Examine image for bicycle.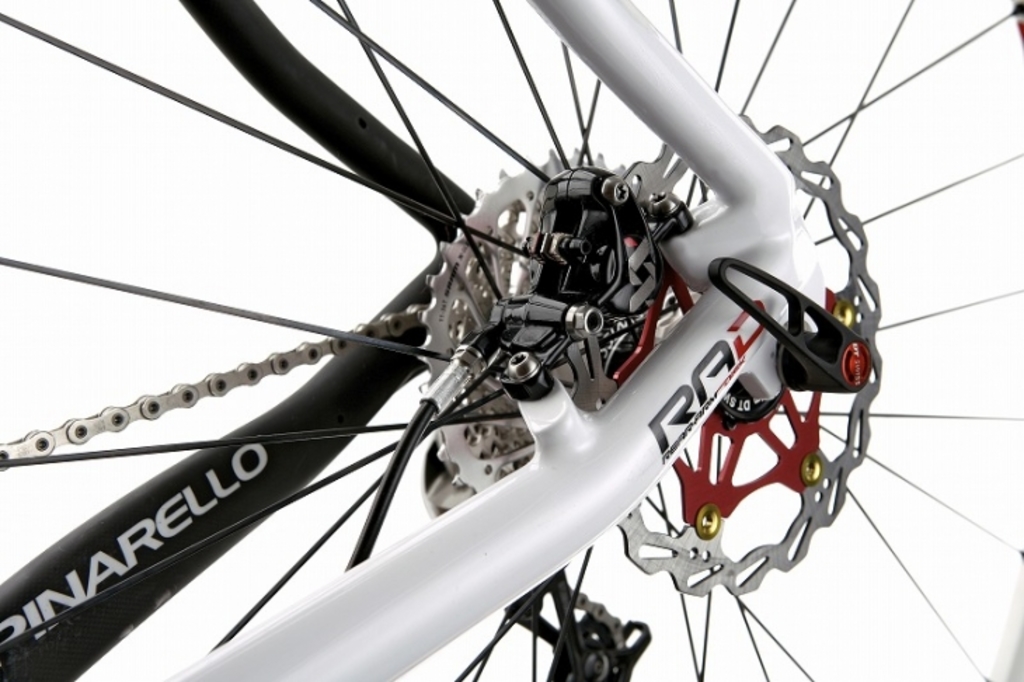
Examination result: 0, 0, 1023, 681.
